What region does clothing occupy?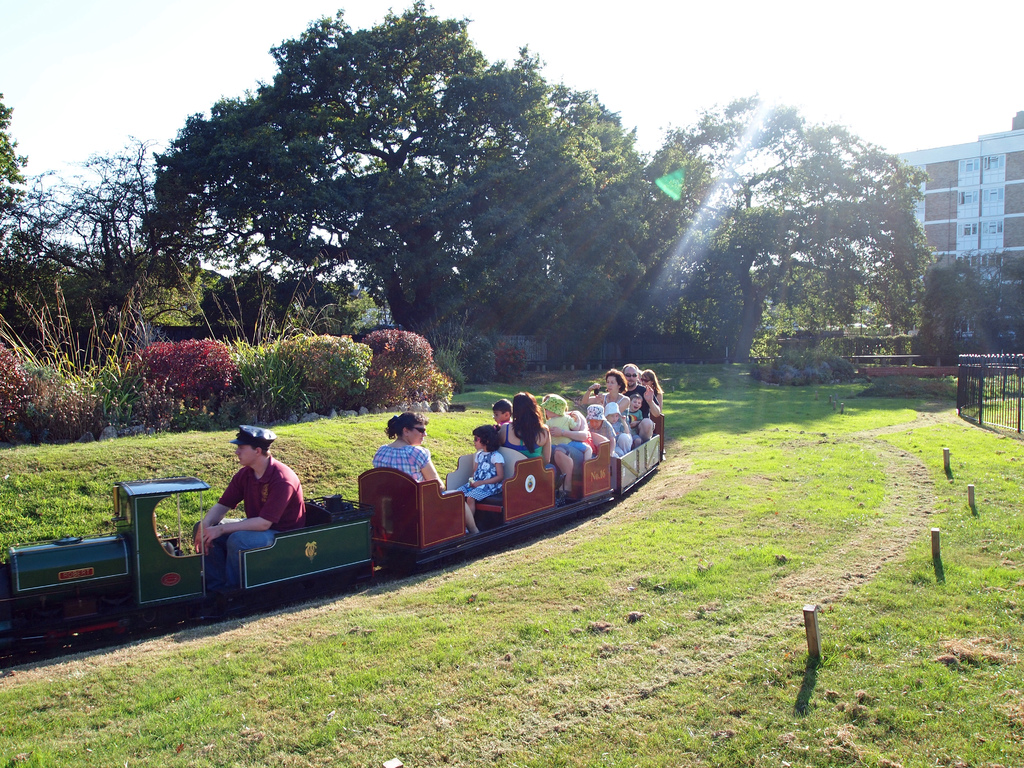
501,419,543,464.
